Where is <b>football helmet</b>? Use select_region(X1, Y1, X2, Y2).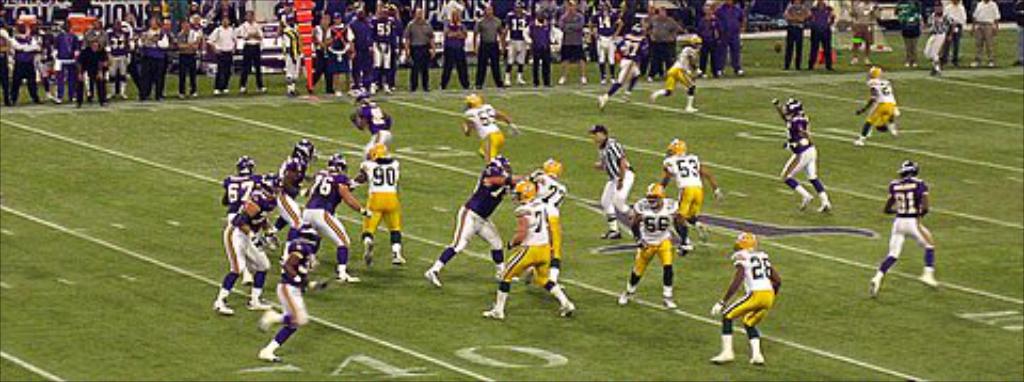
select_region(235, 156, 252, 175).
